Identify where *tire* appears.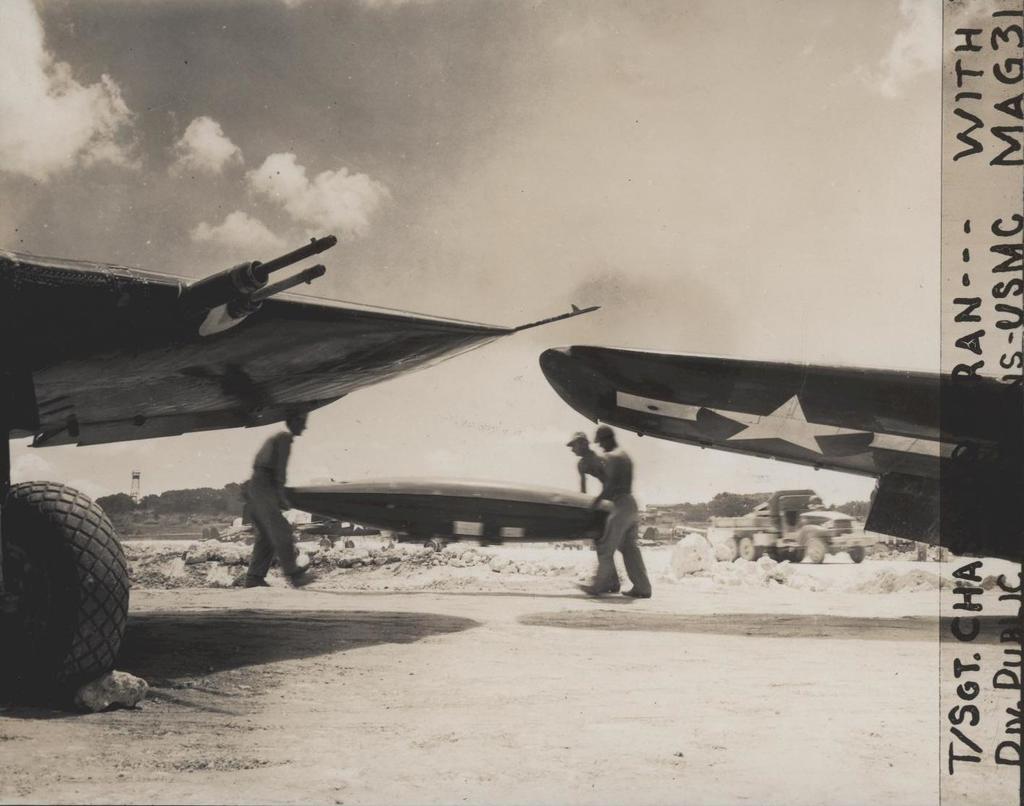
Appears at (0, 478, 132, 710).
